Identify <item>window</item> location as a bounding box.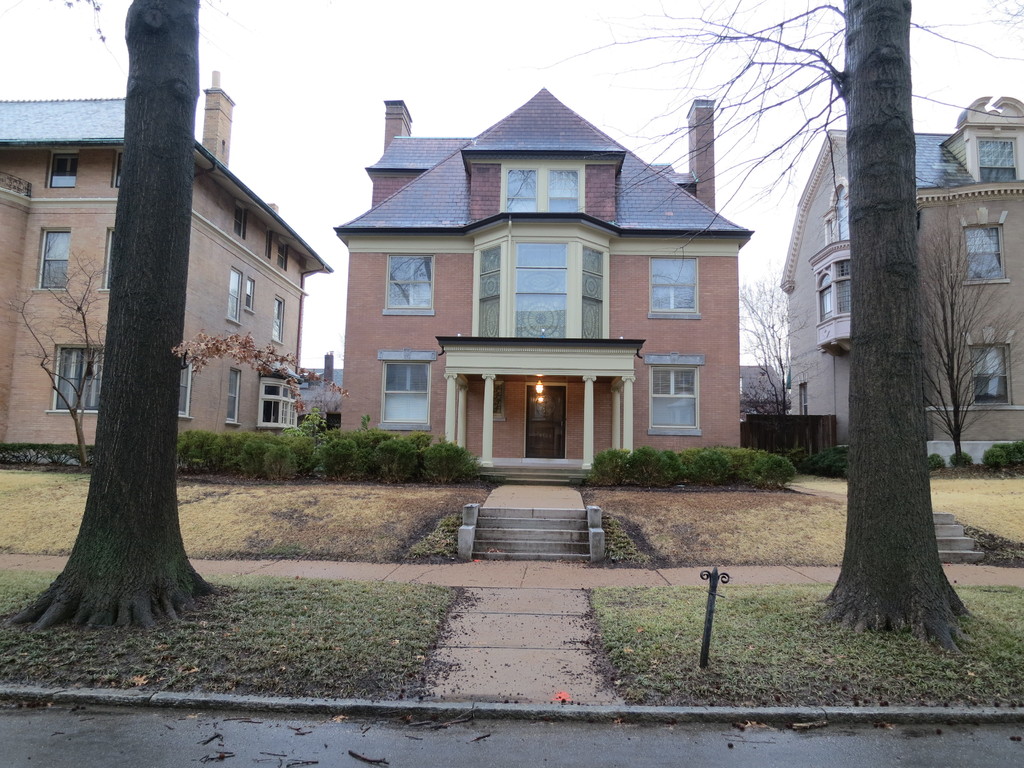
bbox=[276, 248, 285, 269].
